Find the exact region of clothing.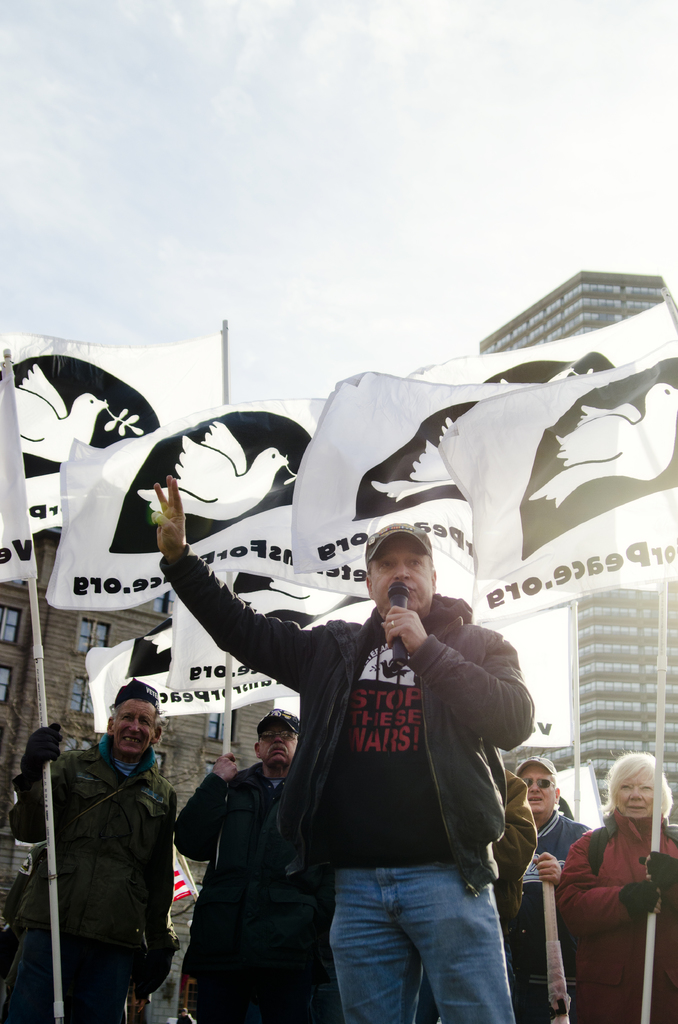
Exact region: left=569, top=806, right=675, bottom=1023.
